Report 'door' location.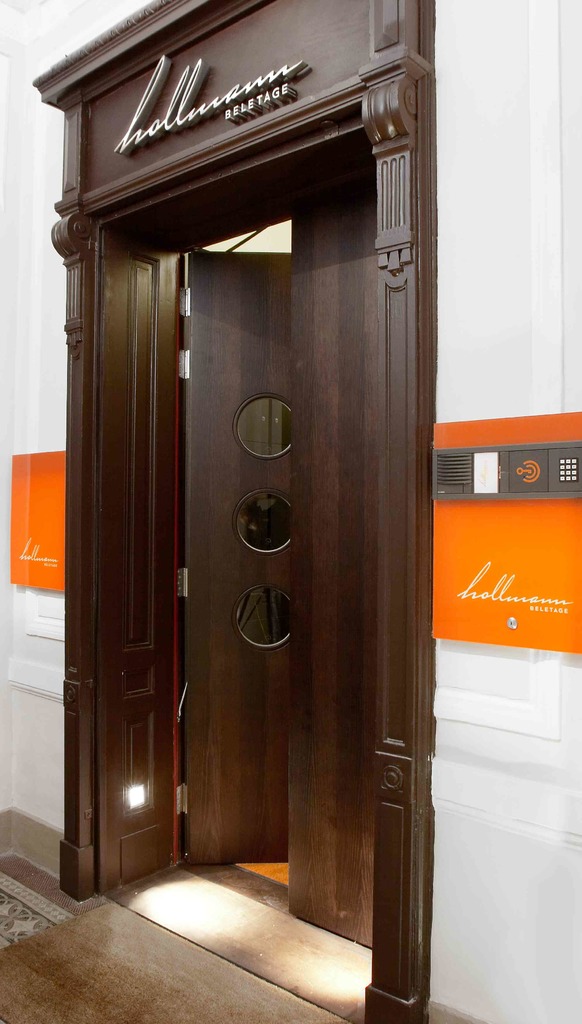
Report: x1=182 y1=251 x2=292 y2=865.
